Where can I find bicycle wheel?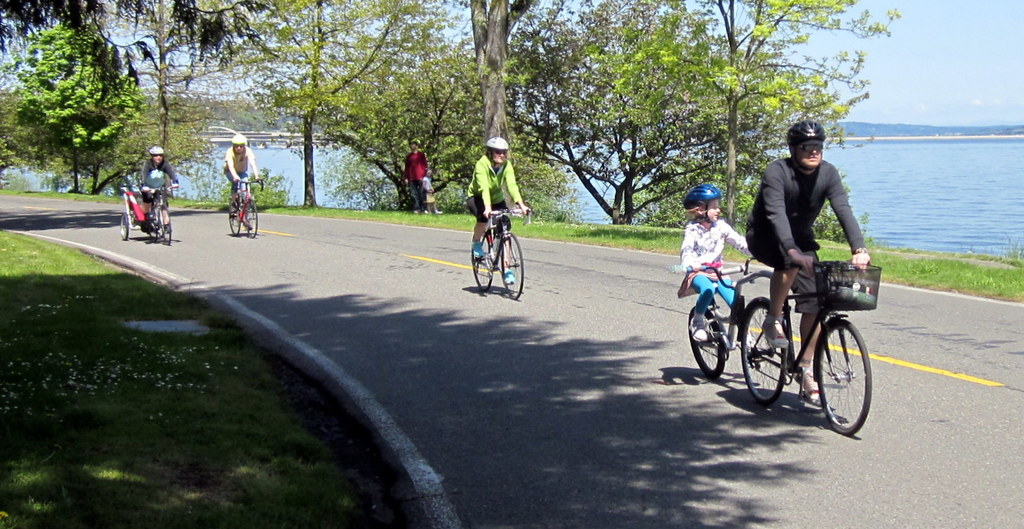
You can find it at box(469, 230, 495, 294).
